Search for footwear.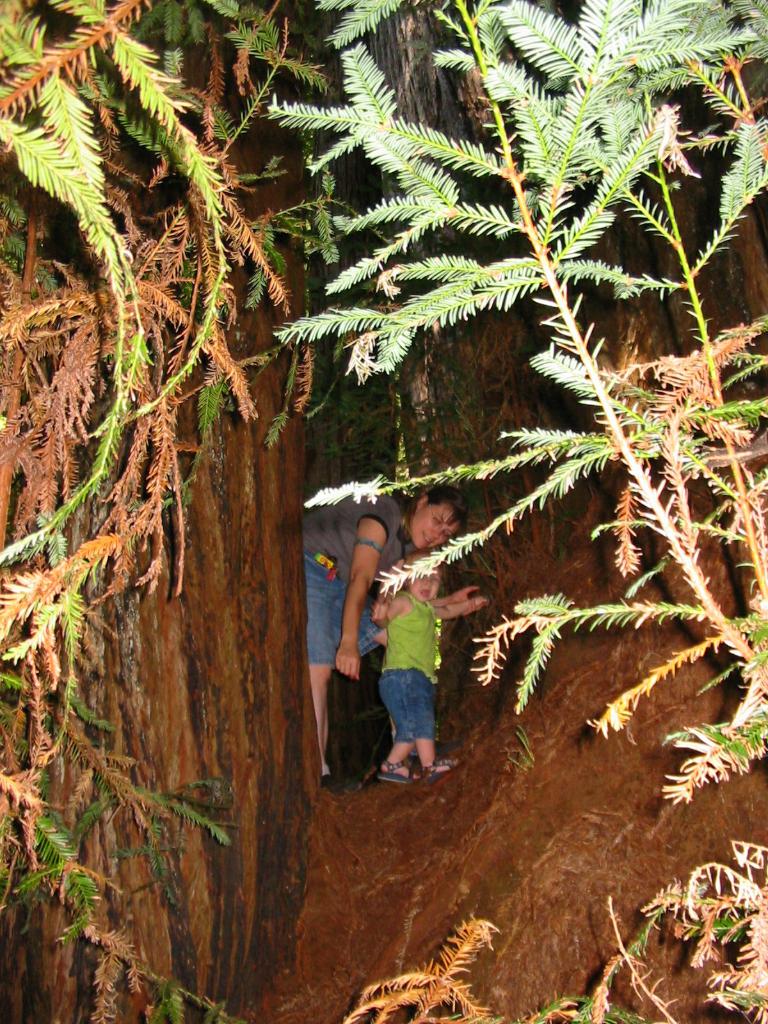
Found at (left=375, top=758, right=420, bottom=786).
